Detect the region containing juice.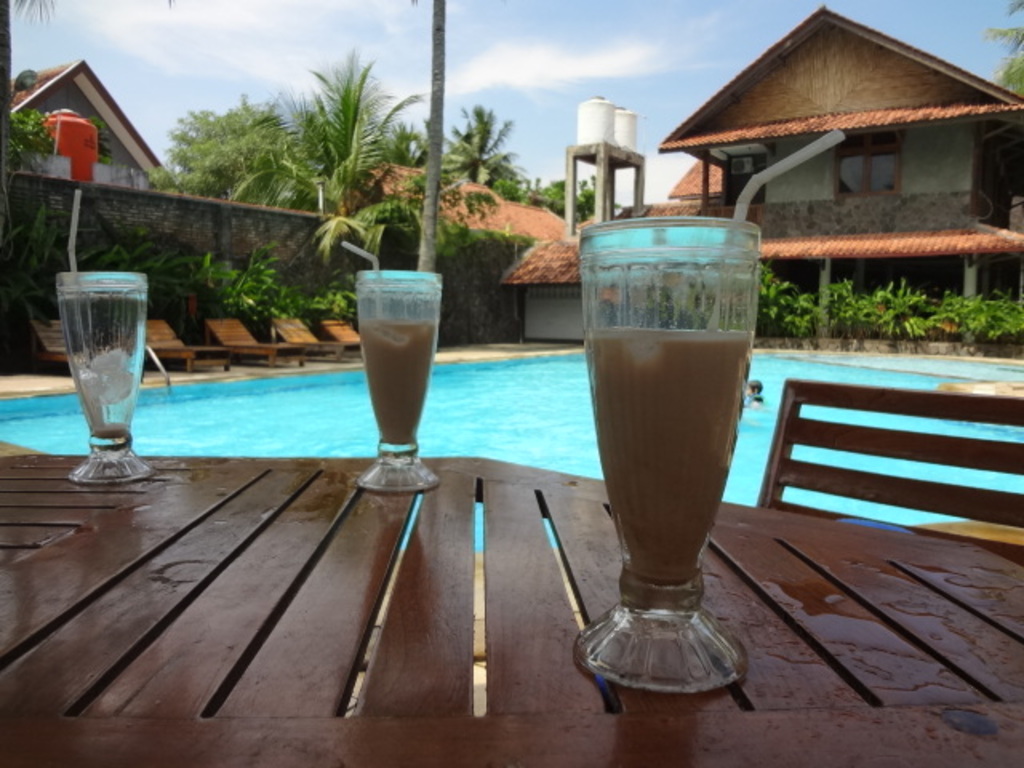
69/352/142/427.
